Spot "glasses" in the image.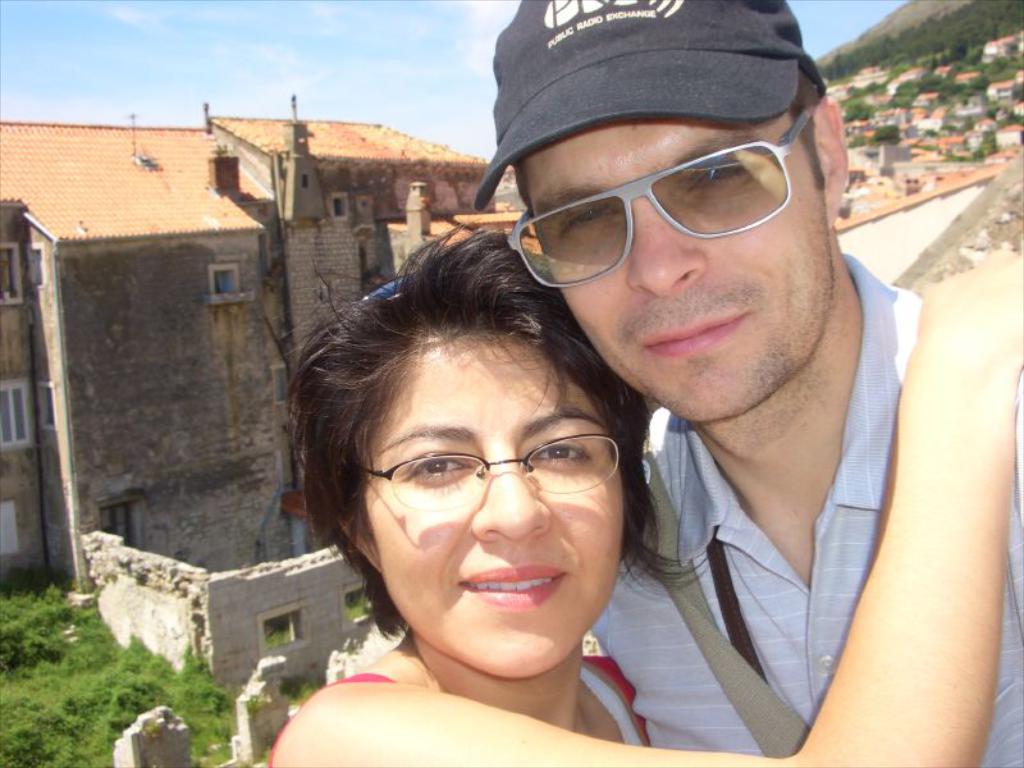
"glasses" found at <box>352,440,630,526</box>.
